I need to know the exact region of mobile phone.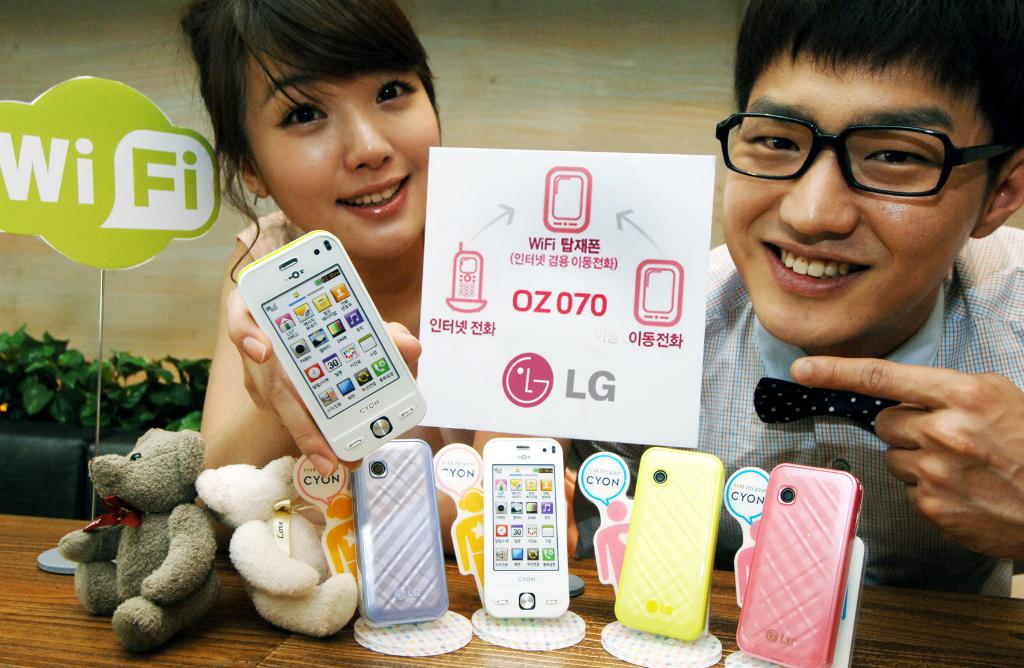
Region: rect(614, 449, 729, 638).
